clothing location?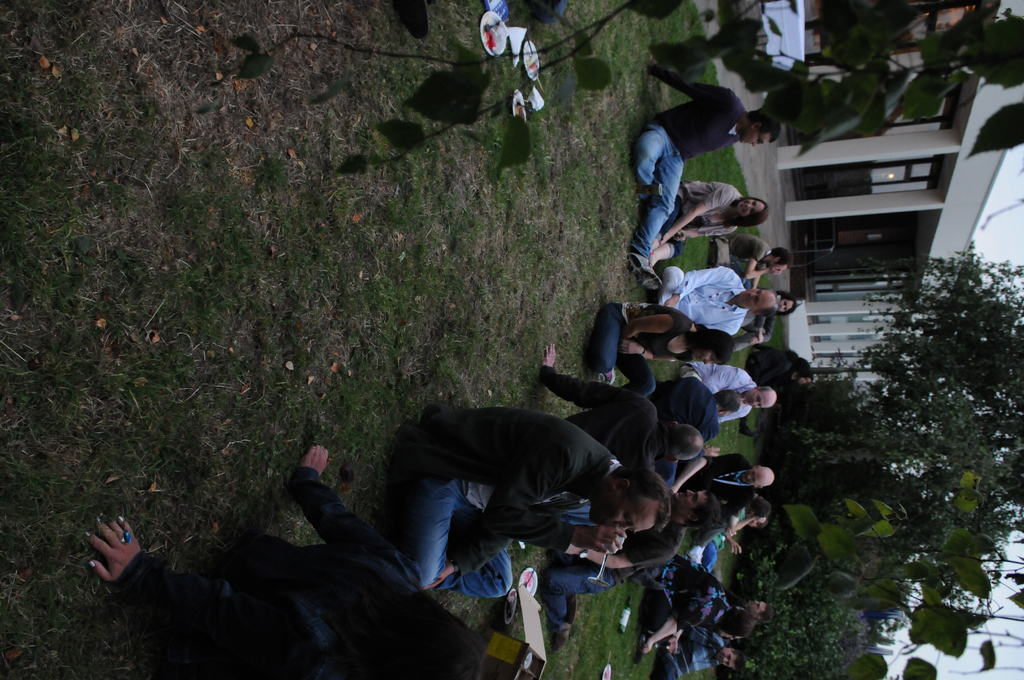
(x1=650, y1=186, x2=738, y2=259)
